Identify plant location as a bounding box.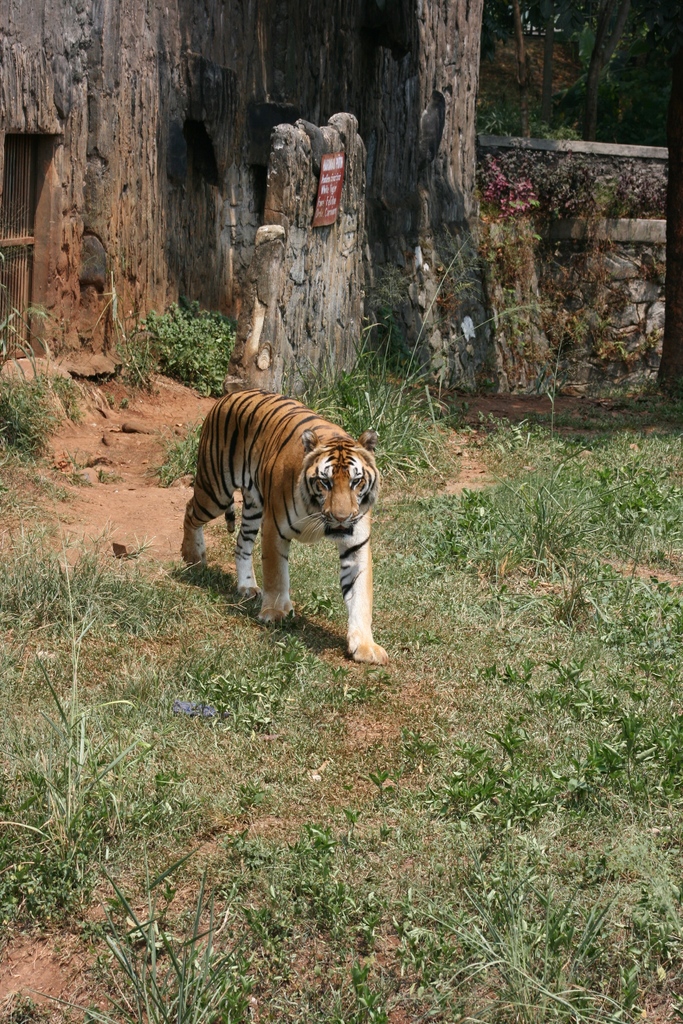
locate(0, 250, 76, 460).
